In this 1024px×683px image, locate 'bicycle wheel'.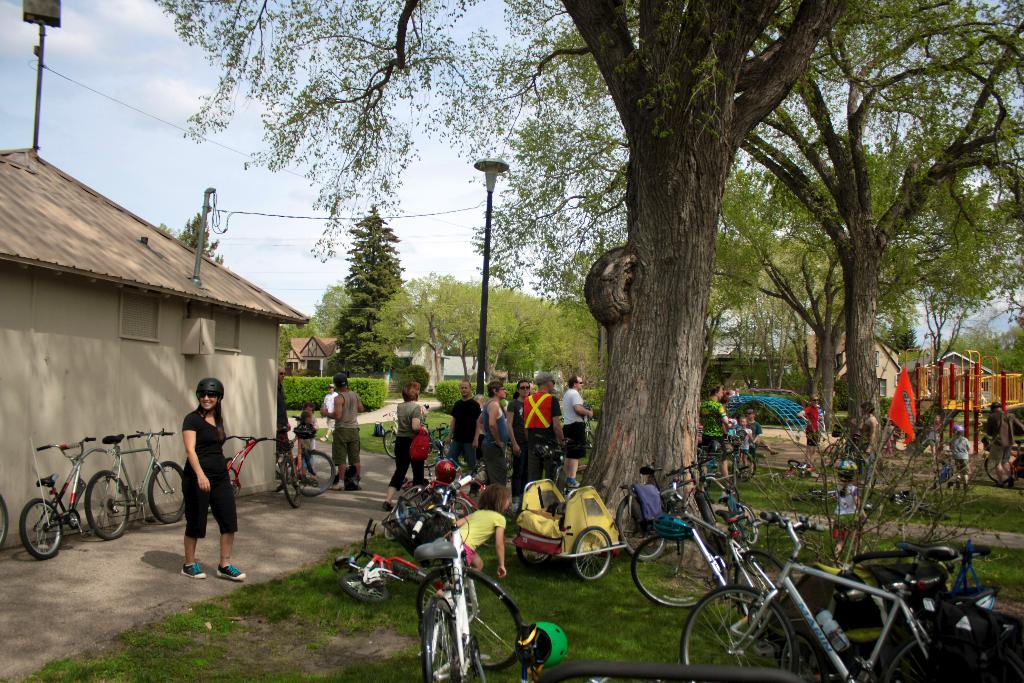
Bounding box: (145,459,188,521).
